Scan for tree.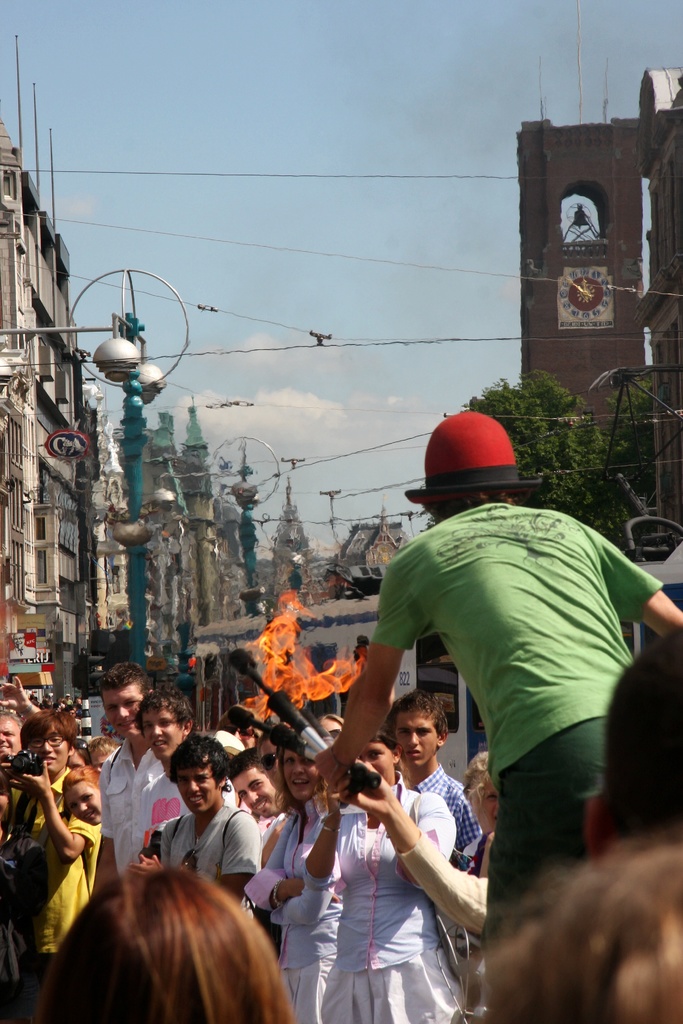
Scan result: 456:375:609:518.
